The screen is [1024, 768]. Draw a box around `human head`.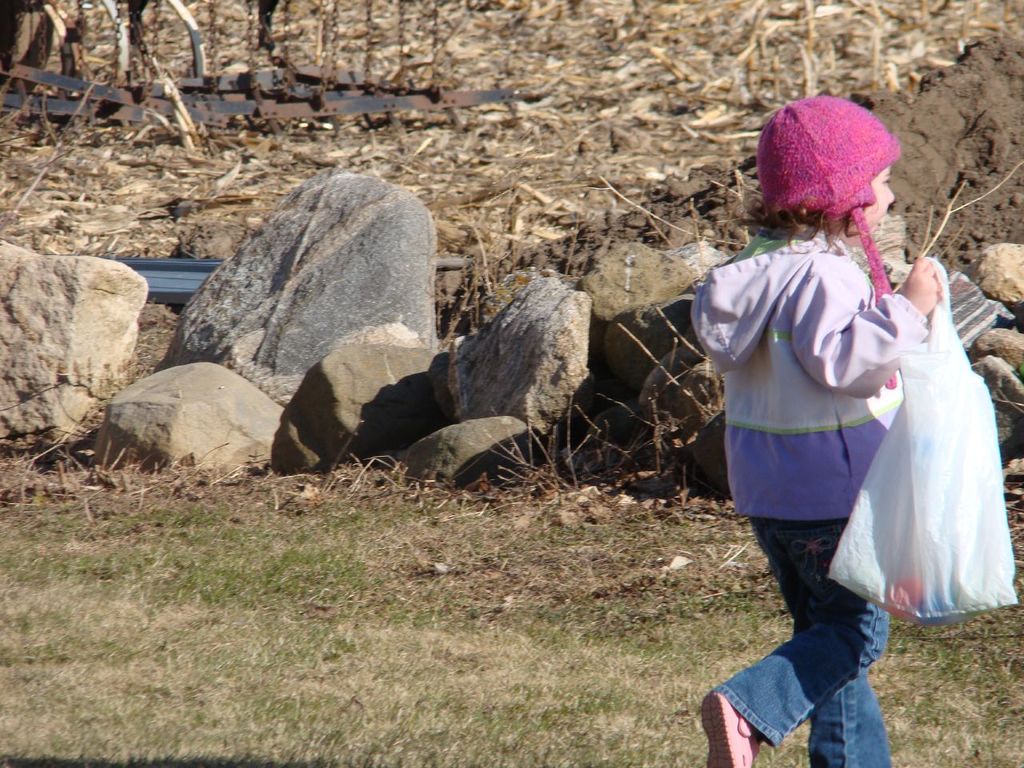
rect(754, 94, 902, 248).
